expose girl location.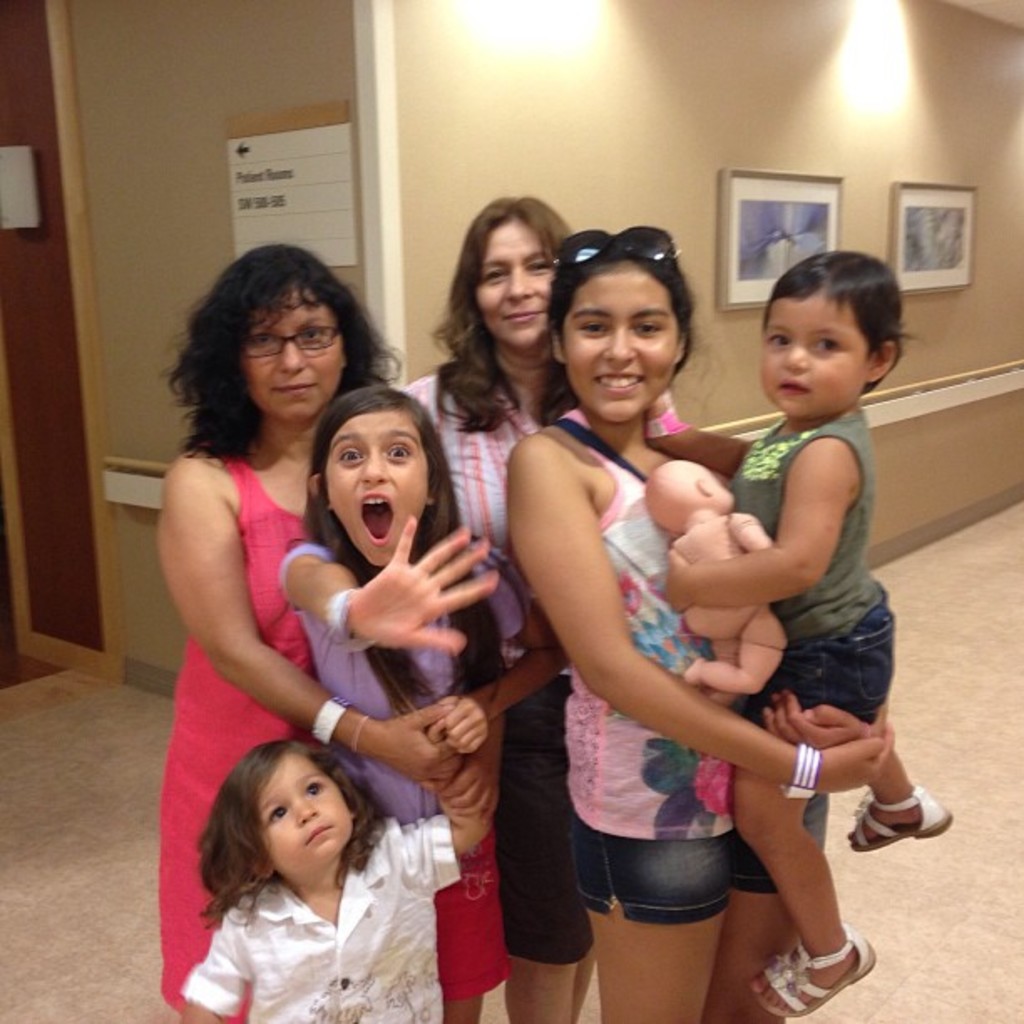
Exposed at bbox=(169, 728, 494, 1022).
